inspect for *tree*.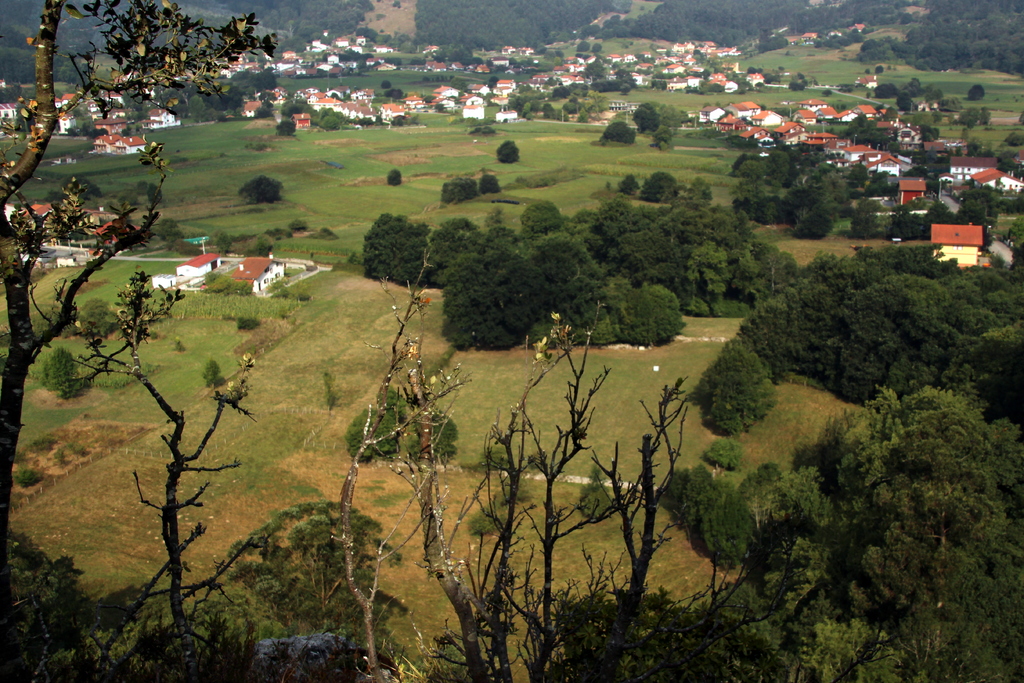
Inspection: 477/88/500/102.
